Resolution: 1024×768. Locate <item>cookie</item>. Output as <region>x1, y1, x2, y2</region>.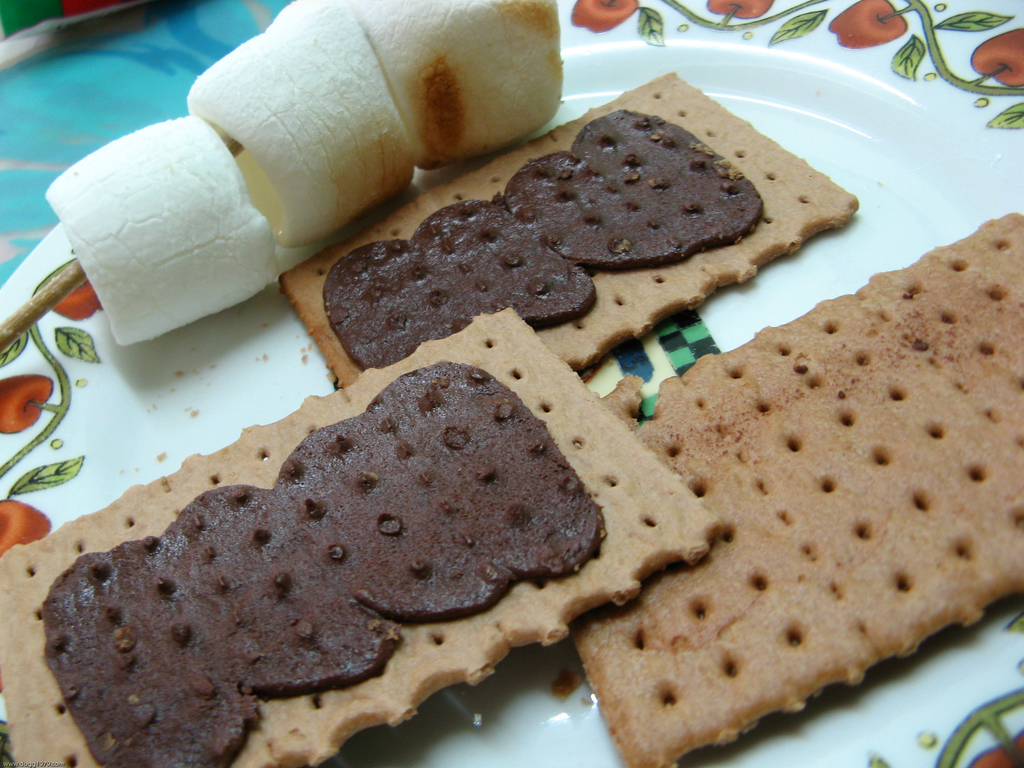
<region>567, 205, 1023, 767</region>.
